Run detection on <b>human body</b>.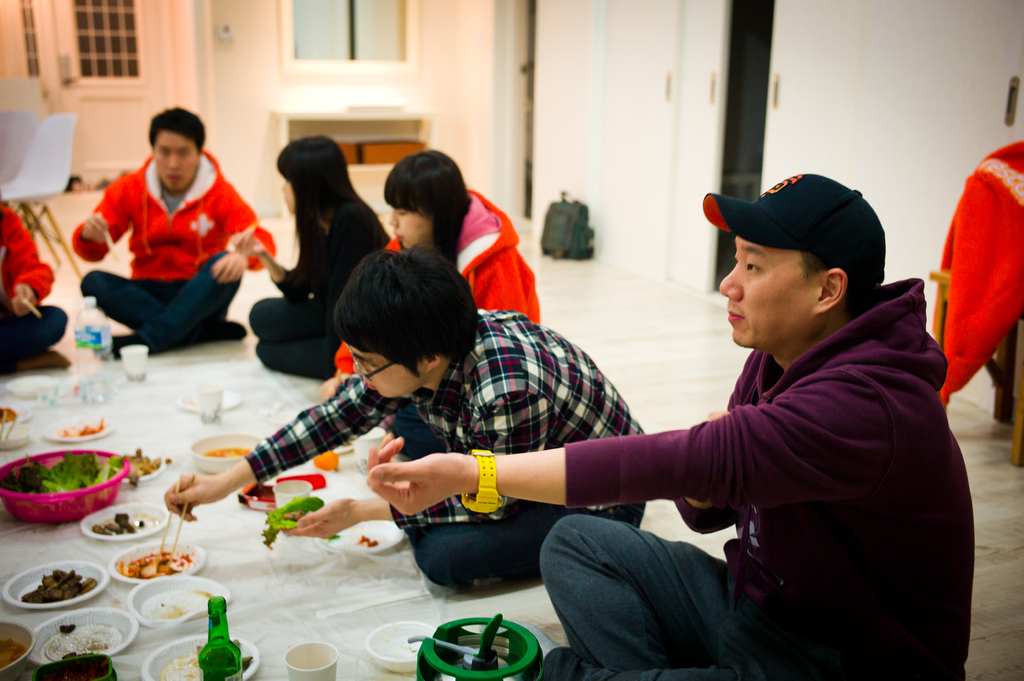
Result: [73, 156, 278, 353].
